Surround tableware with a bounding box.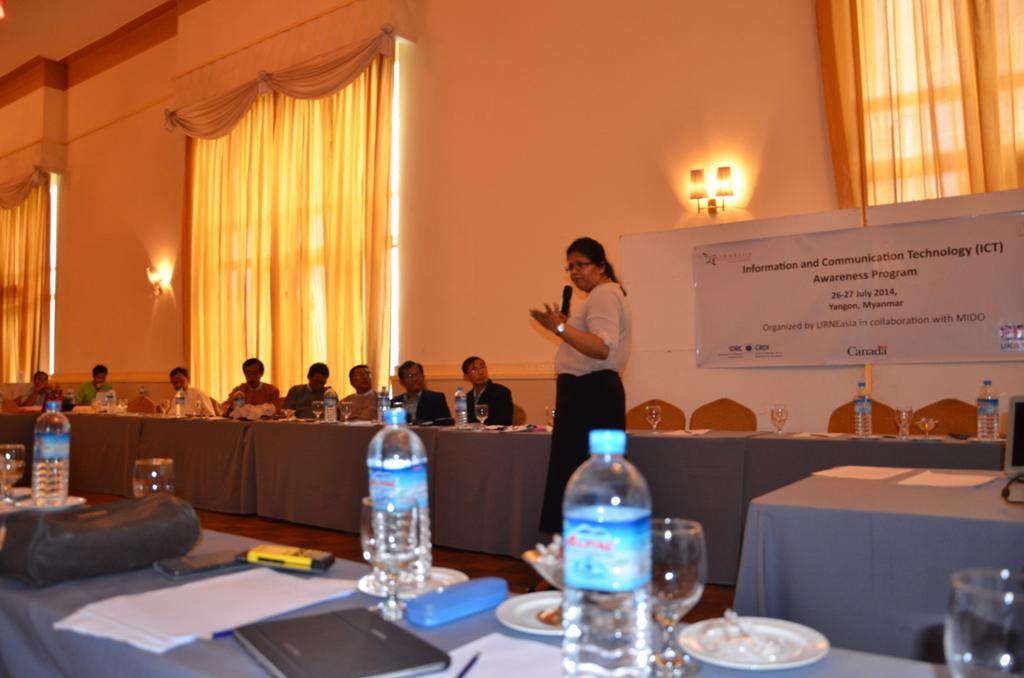
<bbox>895, 402, 915, 437</bbox>.
